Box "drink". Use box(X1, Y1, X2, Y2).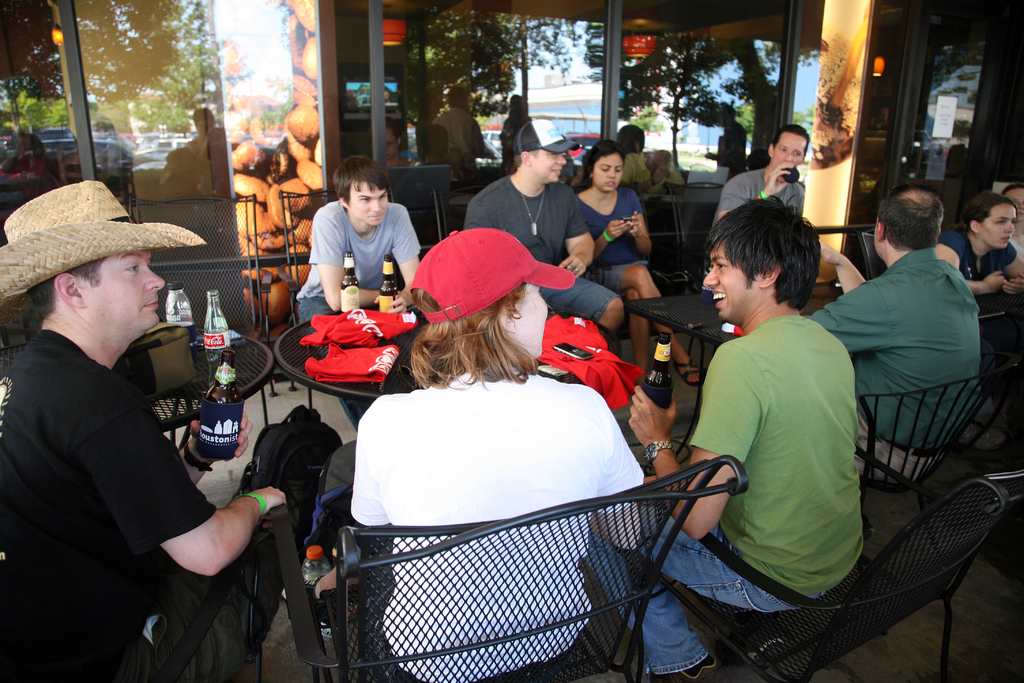
box(644, 353, 673, 418).
